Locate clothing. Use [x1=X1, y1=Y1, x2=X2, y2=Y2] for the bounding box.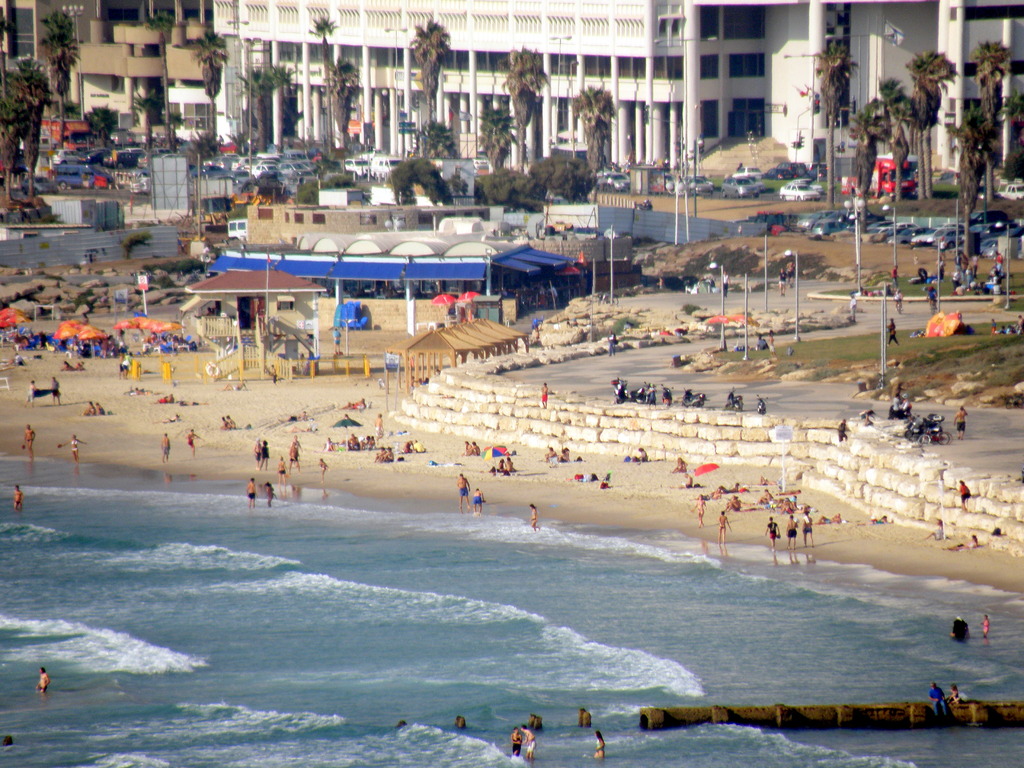
[x1=961, y1=487, x2=972, y2=499].
